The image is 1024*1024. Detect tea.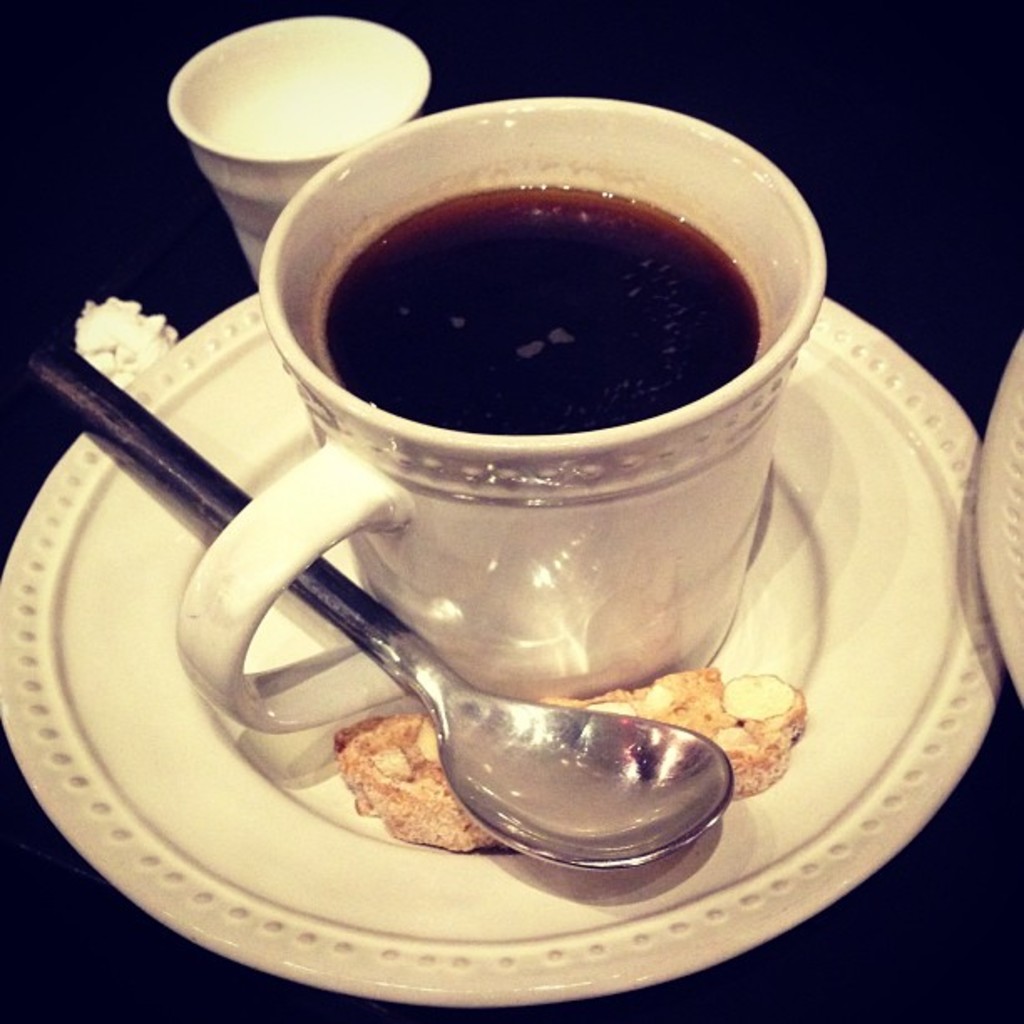
Detection: (left=320, top=184, right=766, bottom=438).
